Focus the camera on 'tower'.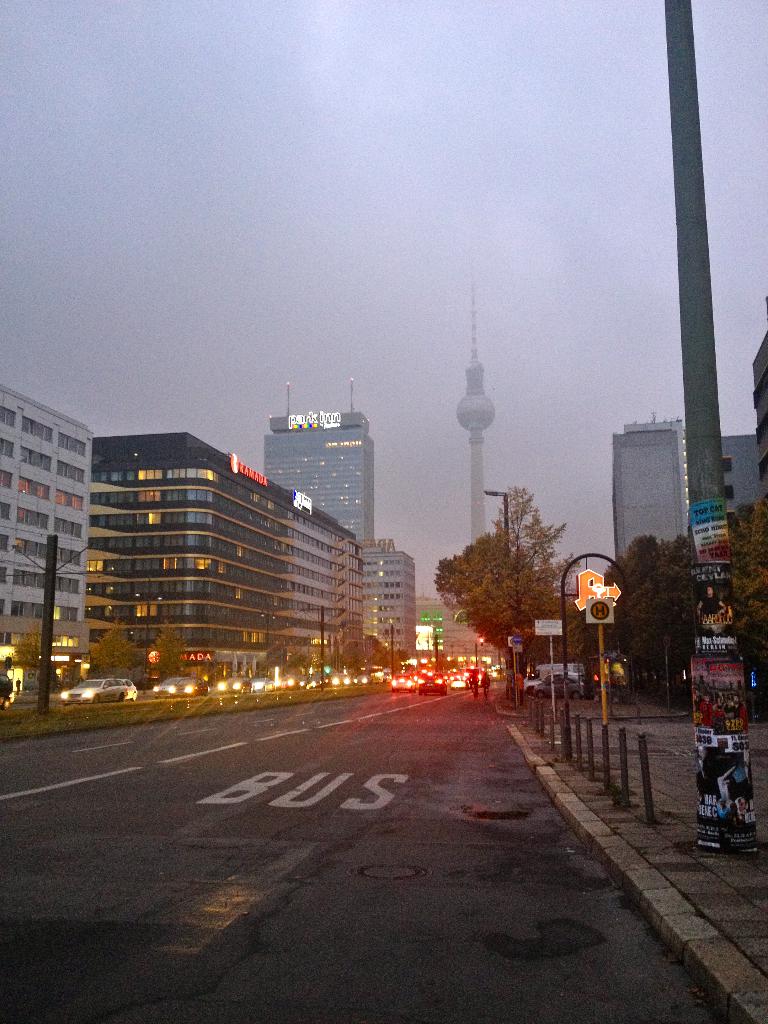
Focus region: Rect(2, 381, 84, 684).
